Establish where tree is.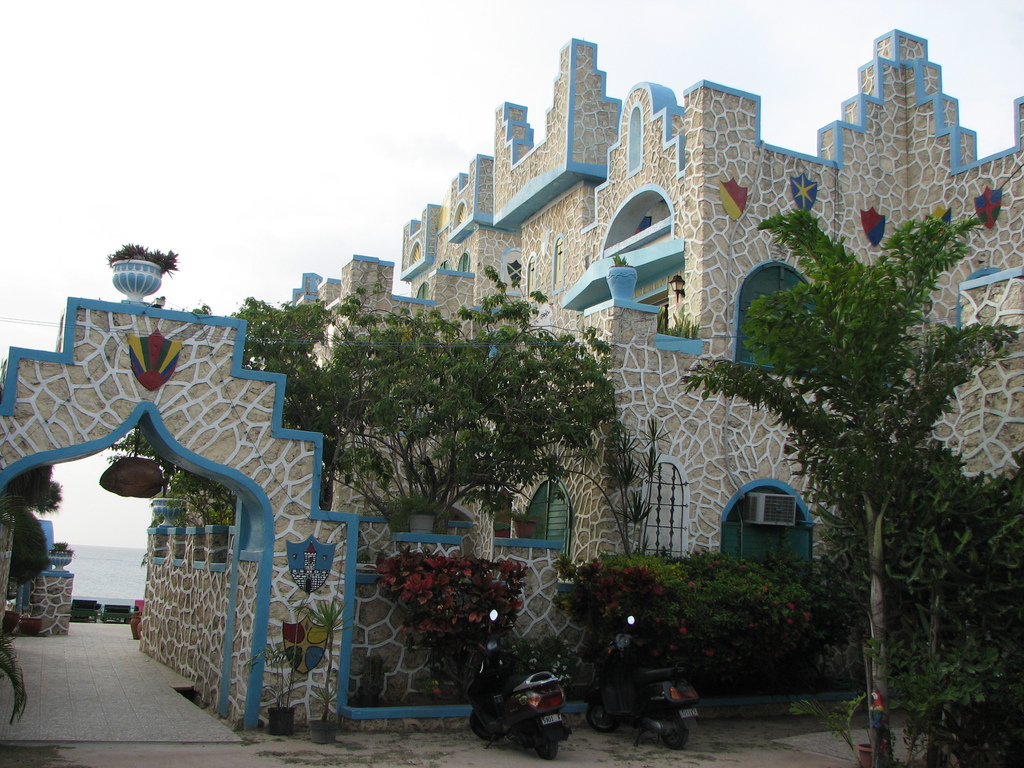
Established at {"left": 0, "top": 463, "right": 66, "bottom": 580}.
